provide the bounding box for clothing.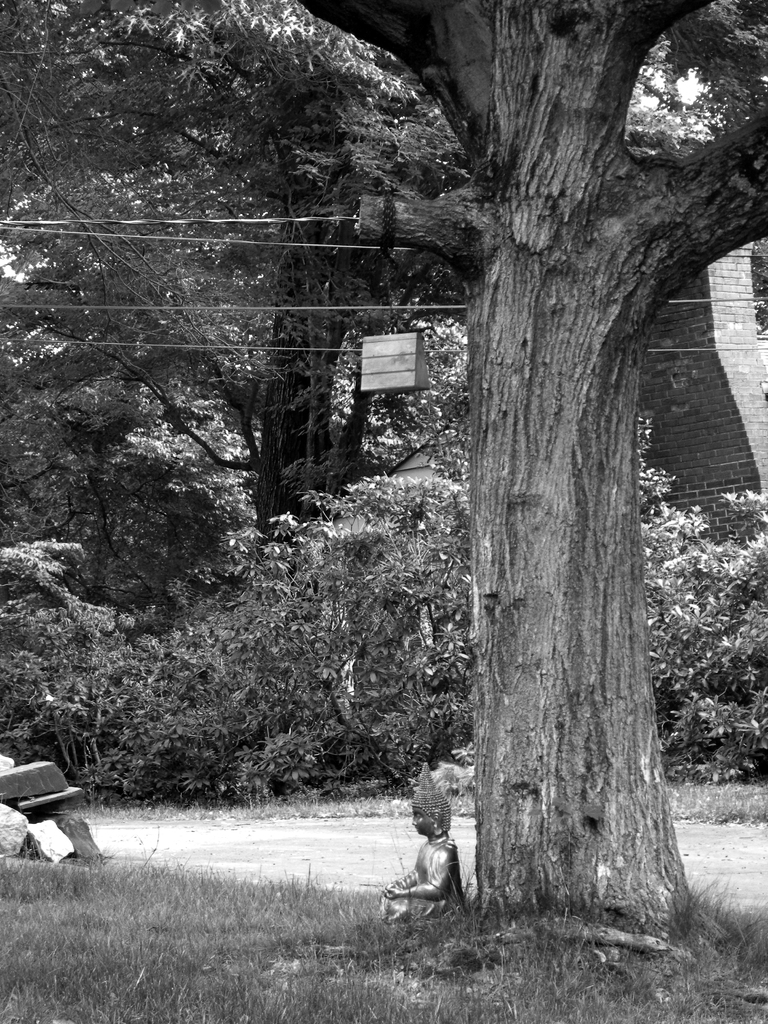
386:836:465:927.
